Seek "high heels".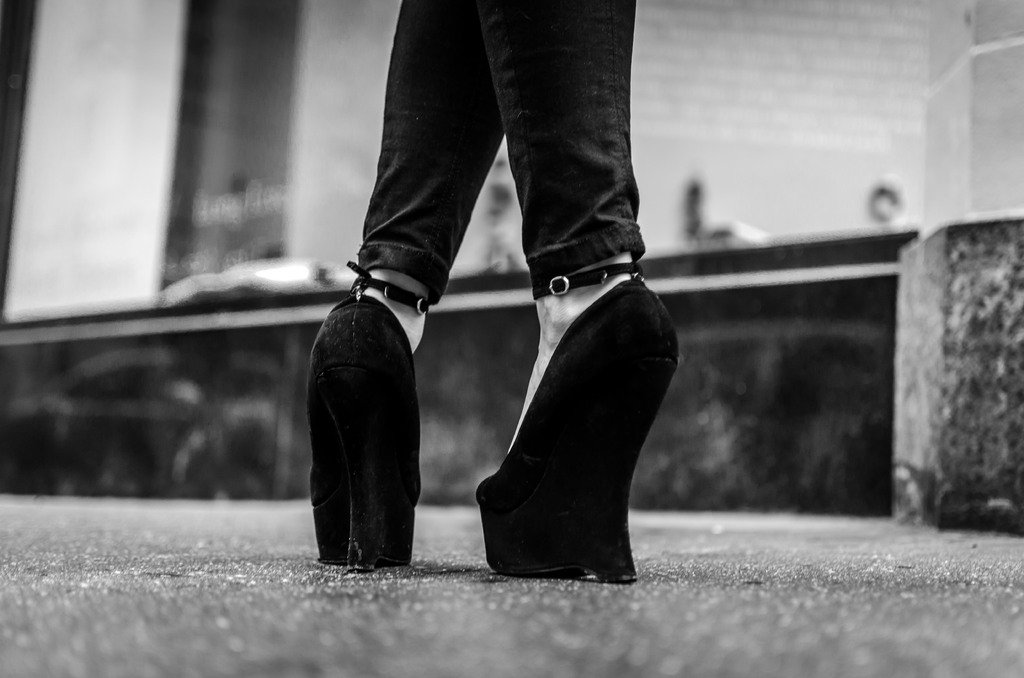
[310, 261, 426, 570].
